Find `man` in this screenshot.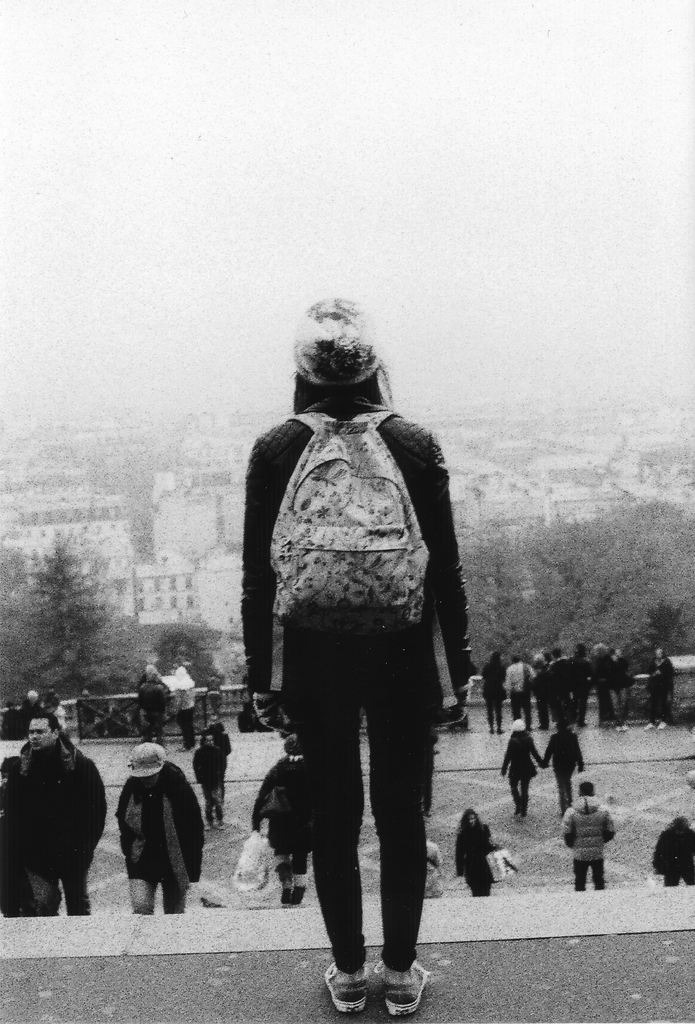
The bounding box for `man` is x1=564 y1=781 x2=618 y2=899.
